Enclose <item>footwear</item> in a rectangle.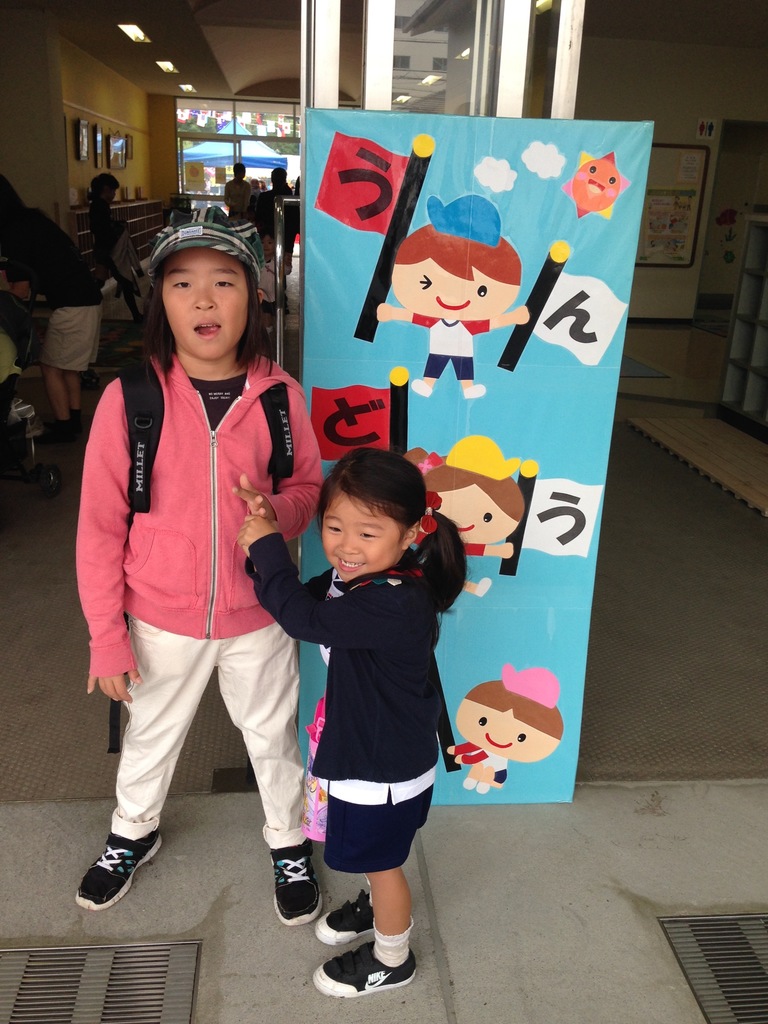
[left=310, top=891, right=378, bottom=943].
